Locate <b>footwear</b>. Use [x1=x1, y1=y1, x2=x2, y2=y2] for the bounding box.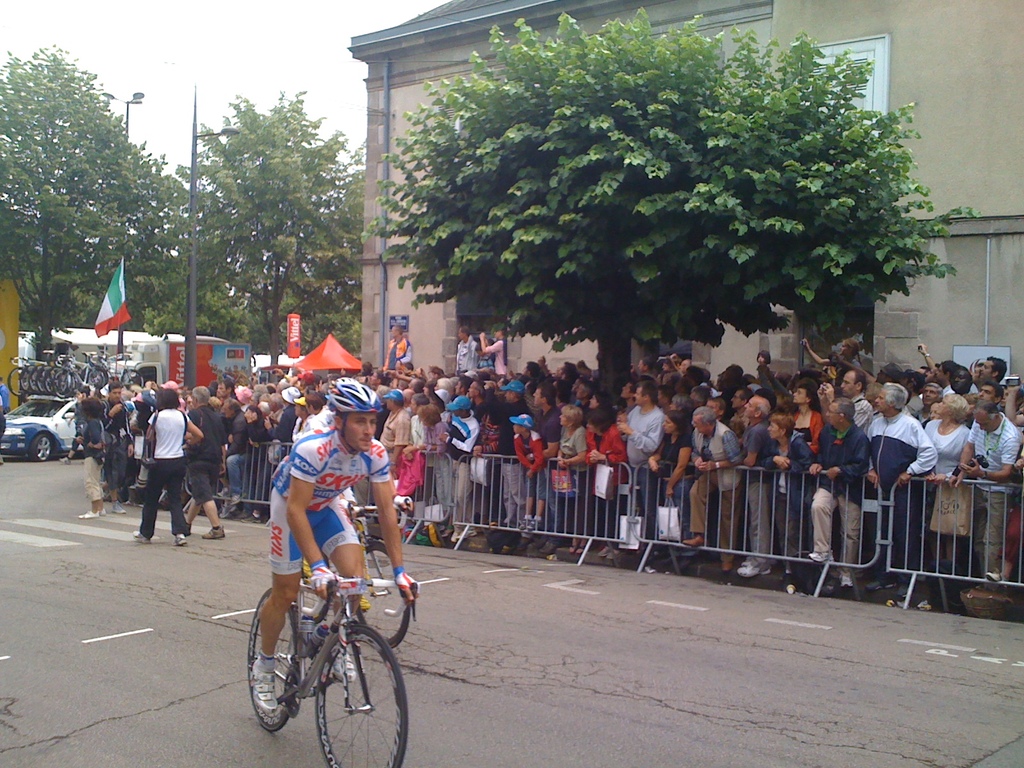
[x1=808, y1=551, x2=835, y2=561].
